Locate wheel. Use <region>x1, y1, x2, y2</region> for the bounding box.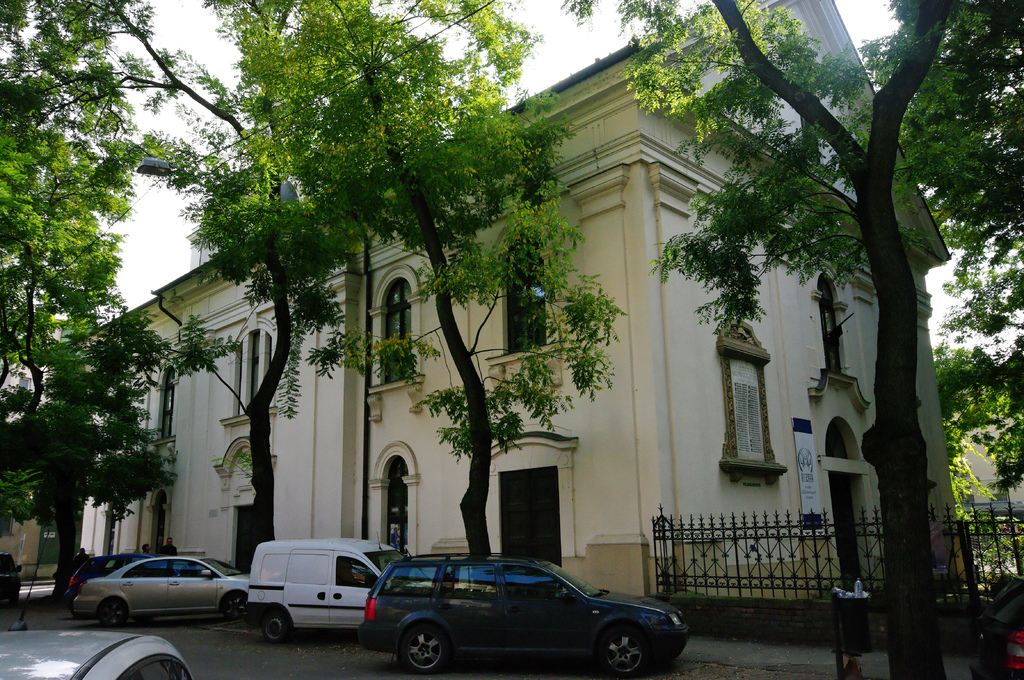
<region>604, 630, 648, 679</region>.
